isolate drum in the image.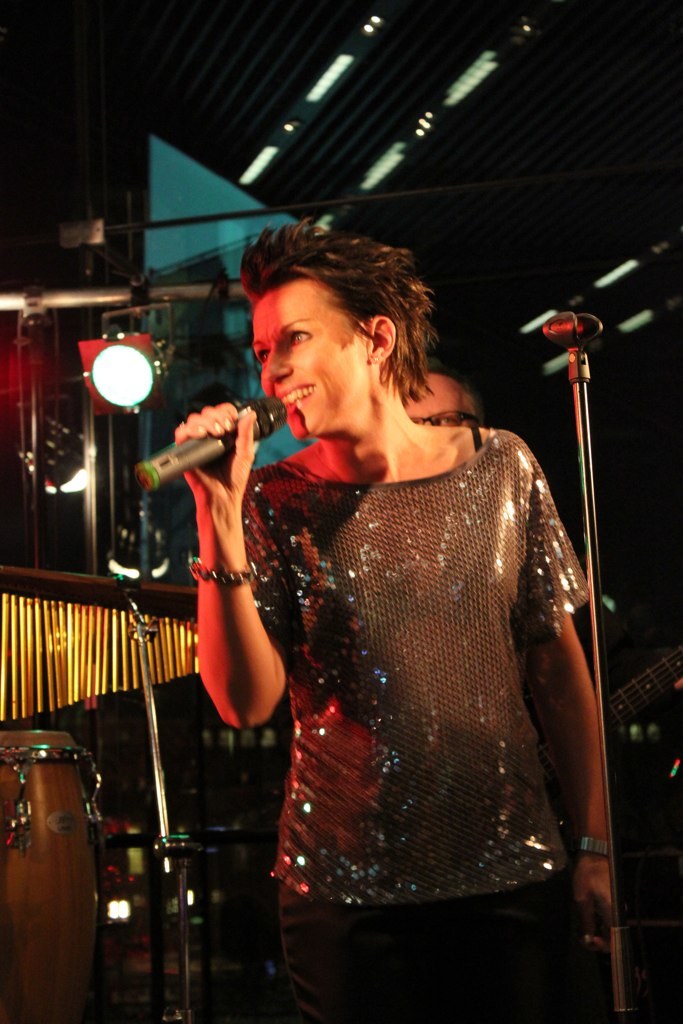
Isolated region: [x1=0, y1=732, x2=104, y2=1023].
